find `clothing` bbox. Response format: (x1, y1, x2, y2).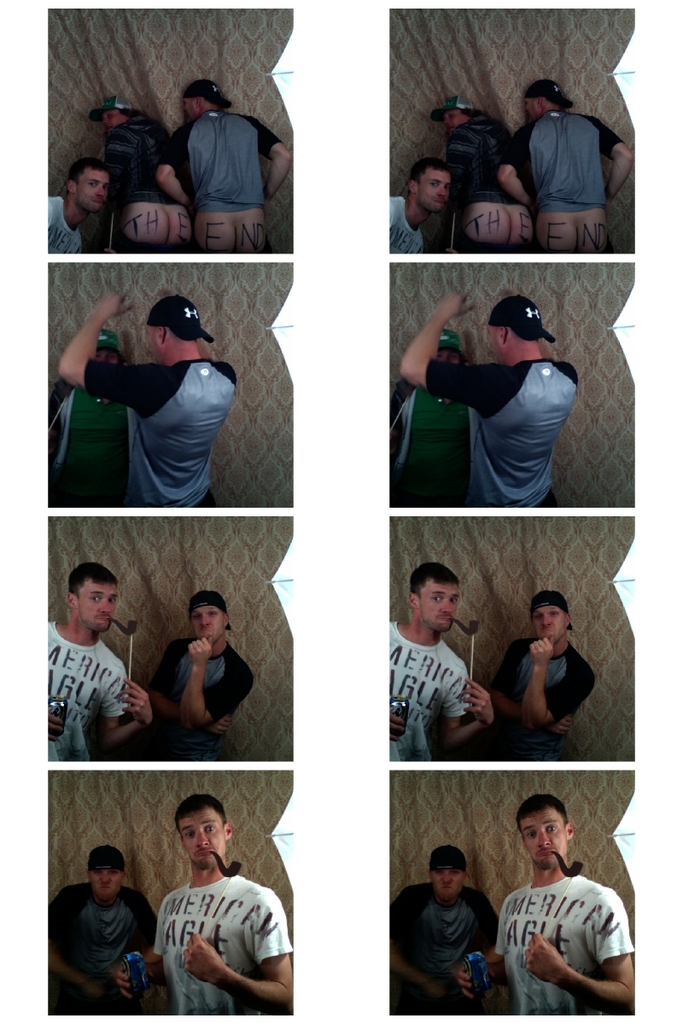
(506, 859, 639, 1021).
